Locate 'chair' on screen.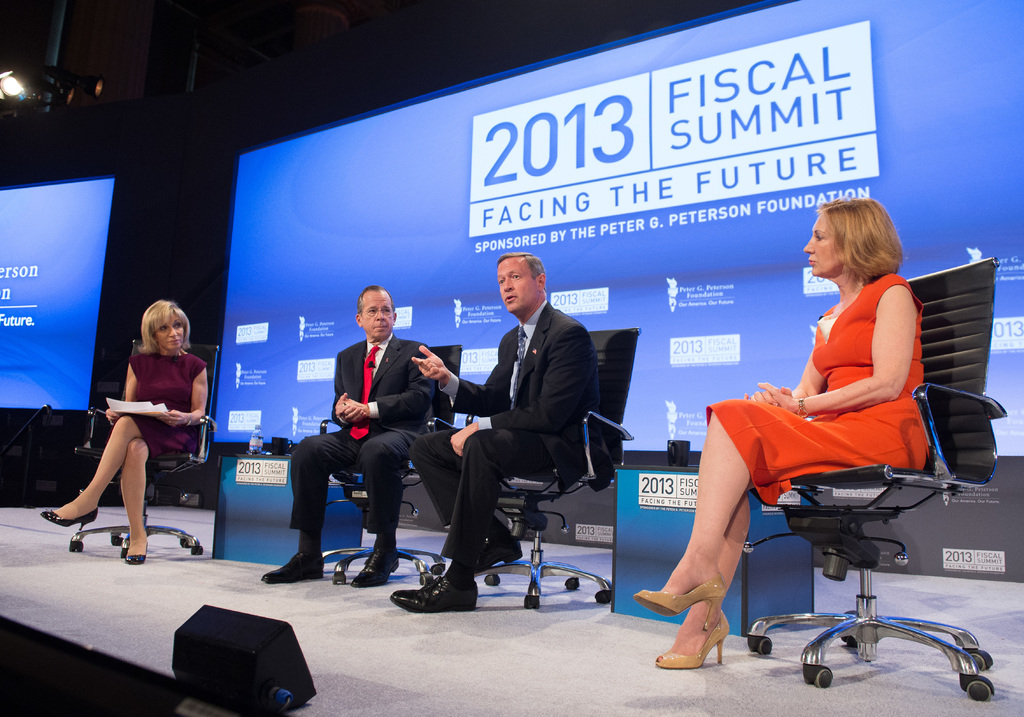
On screen at (708,321,979,713).
